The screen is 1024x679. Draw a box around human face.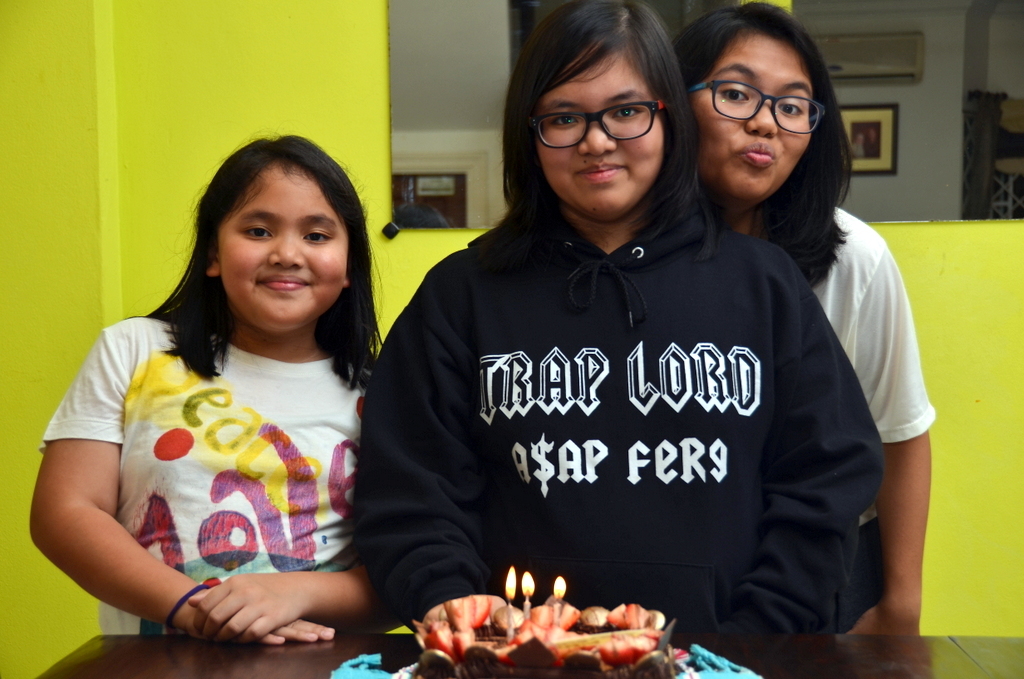
box(690, 37, 817, 206).
